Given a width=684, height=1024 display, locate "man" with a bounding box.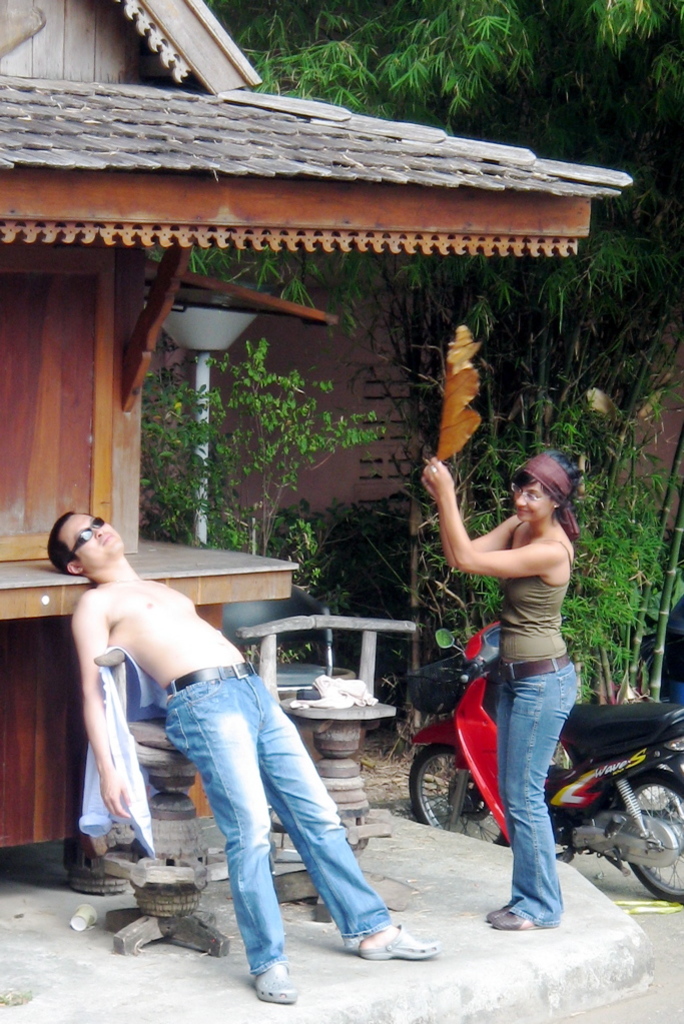
Located: [left=64, top=515, right=380, bottom=984].
